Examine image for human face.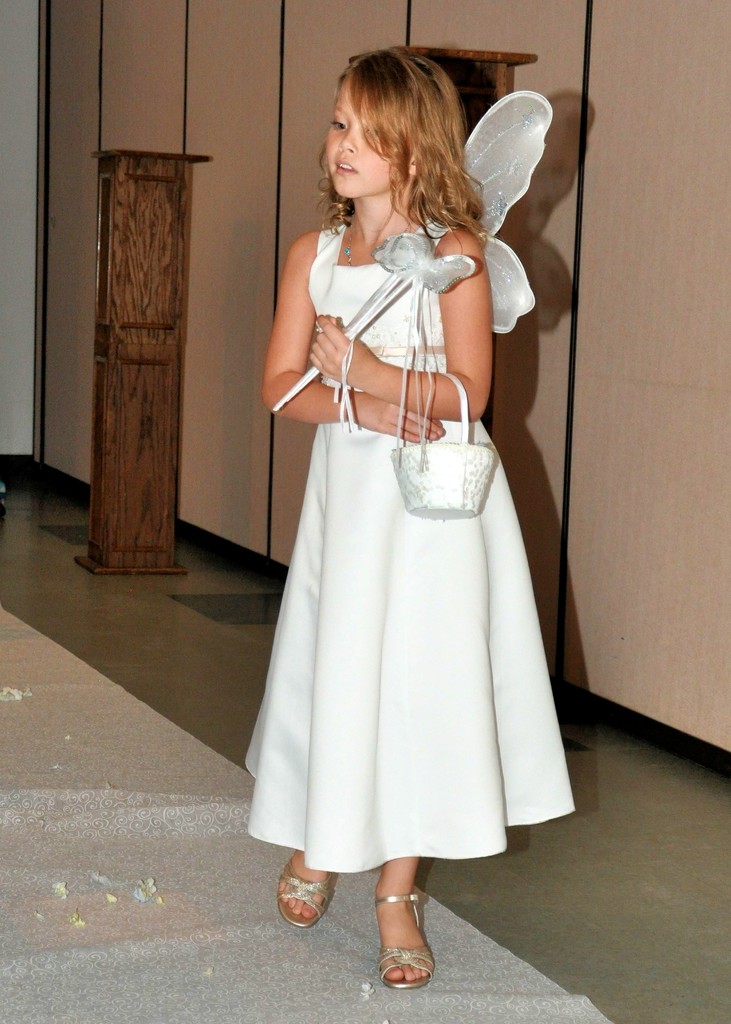
Examination result: rect(326, 69, 406, 195).
